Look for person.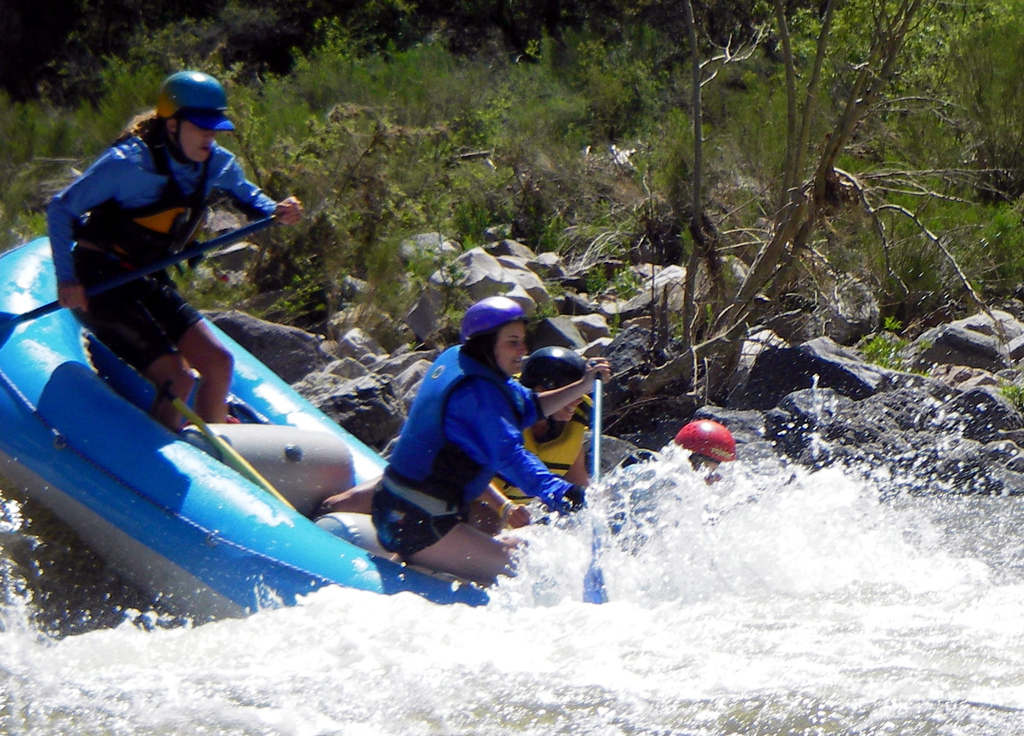
Found: 45 72 307 434.
